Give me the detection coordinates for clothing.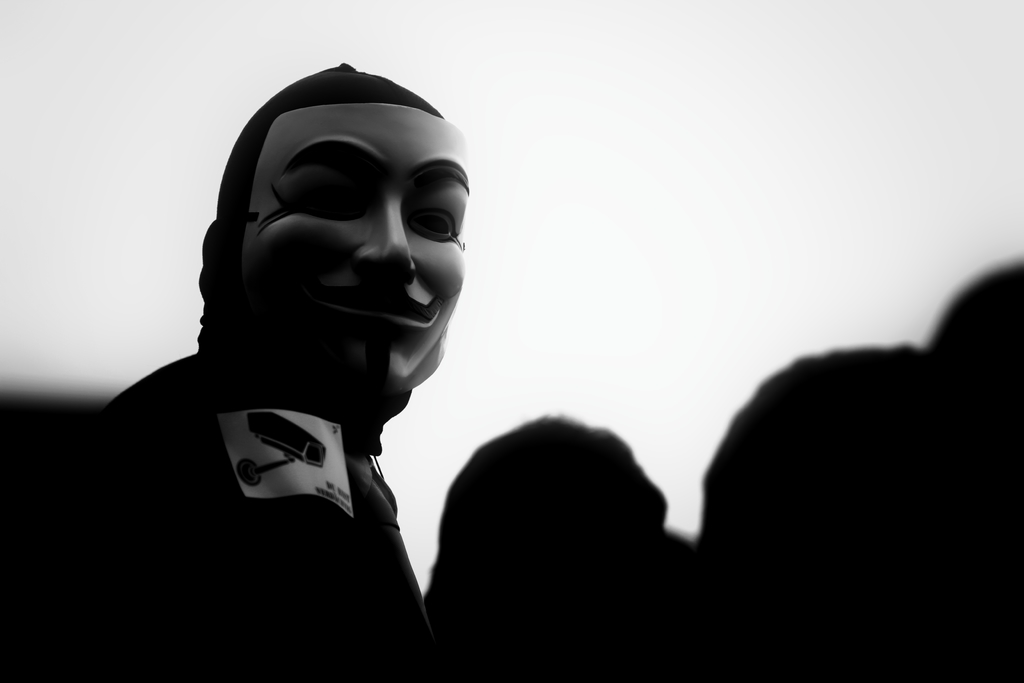
(x1=54, y1=78, x2=465, y2=682).
